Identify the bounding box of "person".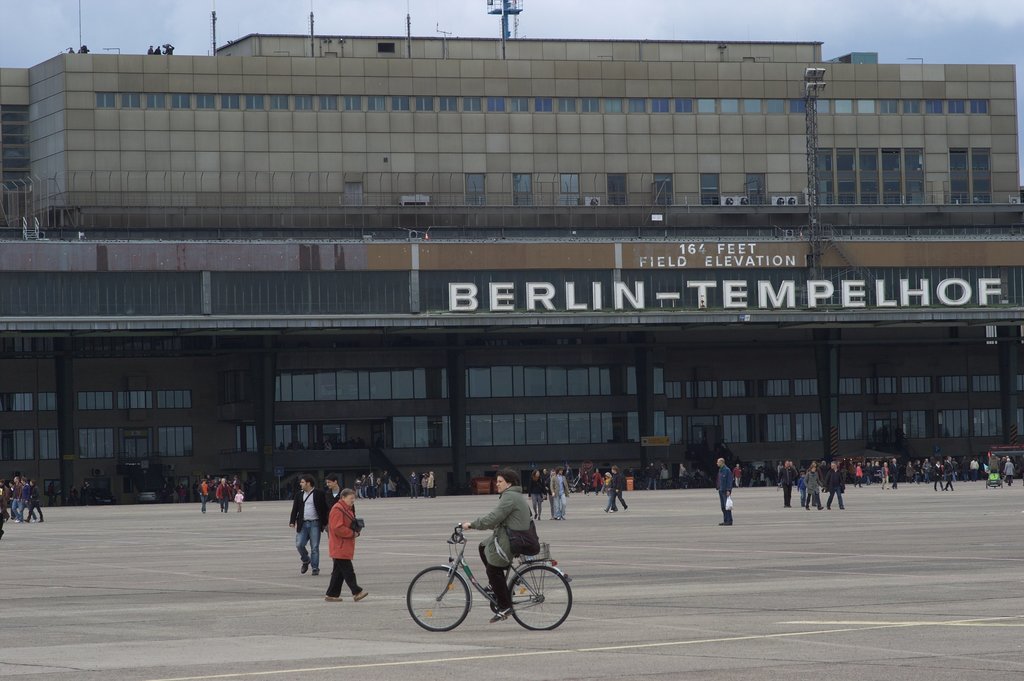
(678, 463, 690, 492).
